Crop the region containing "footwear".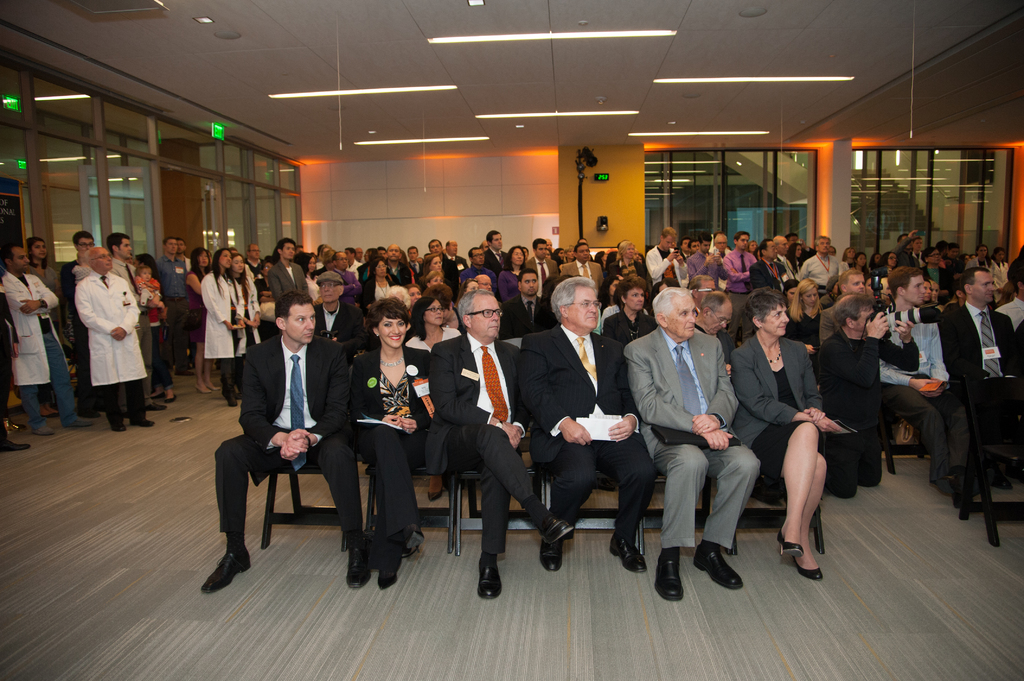
Crop region: locate(692, 547, 744, 587).
